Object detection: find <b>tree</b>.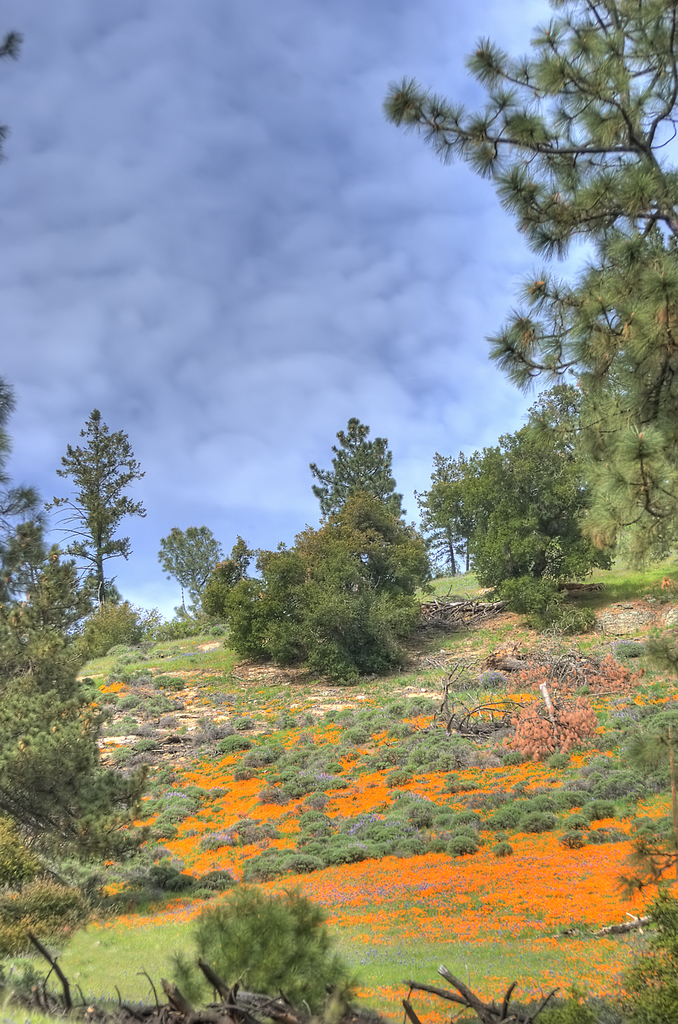
(x1=383, y1=0, x2=677, y2=531).
